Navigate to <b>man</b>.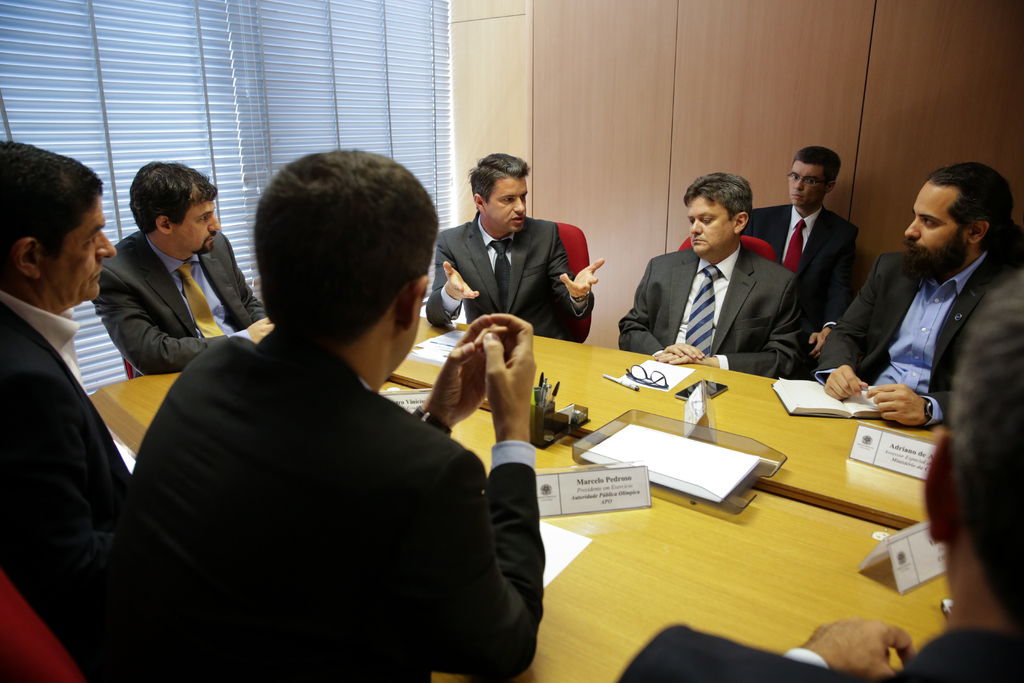
Navigation target: 803, 162, 1023, 427.
